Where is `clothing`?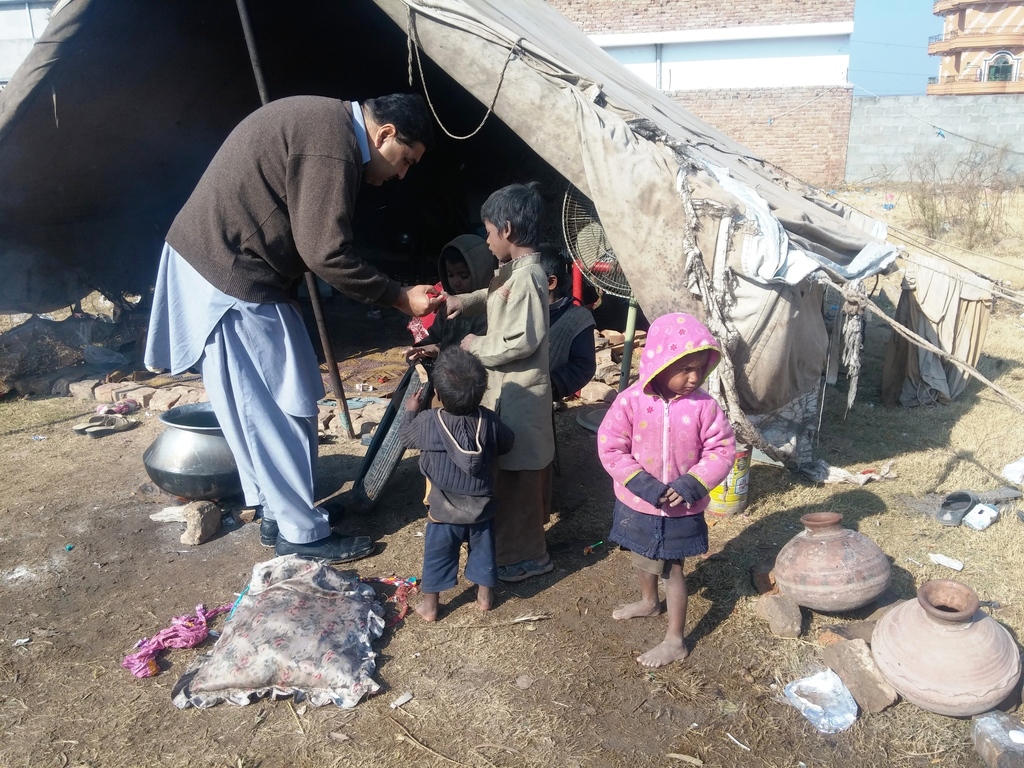
select_region(606, 340, 745, 595).
